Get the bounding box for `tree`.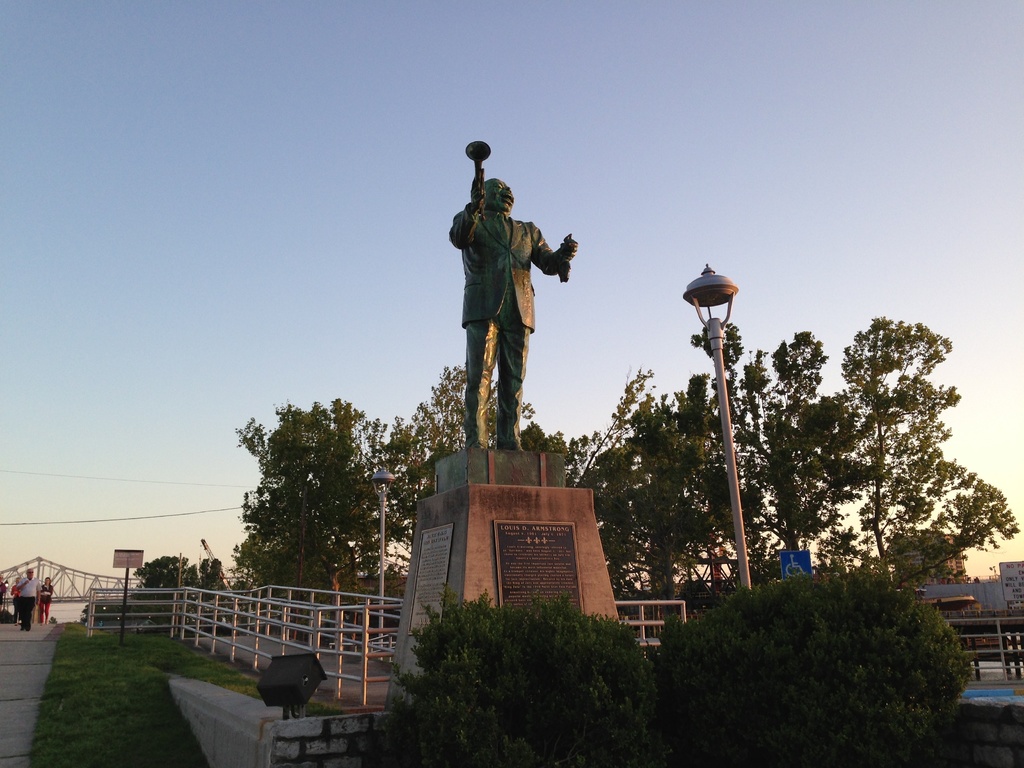
[left=374, top=587, right=685, bottom=765].
